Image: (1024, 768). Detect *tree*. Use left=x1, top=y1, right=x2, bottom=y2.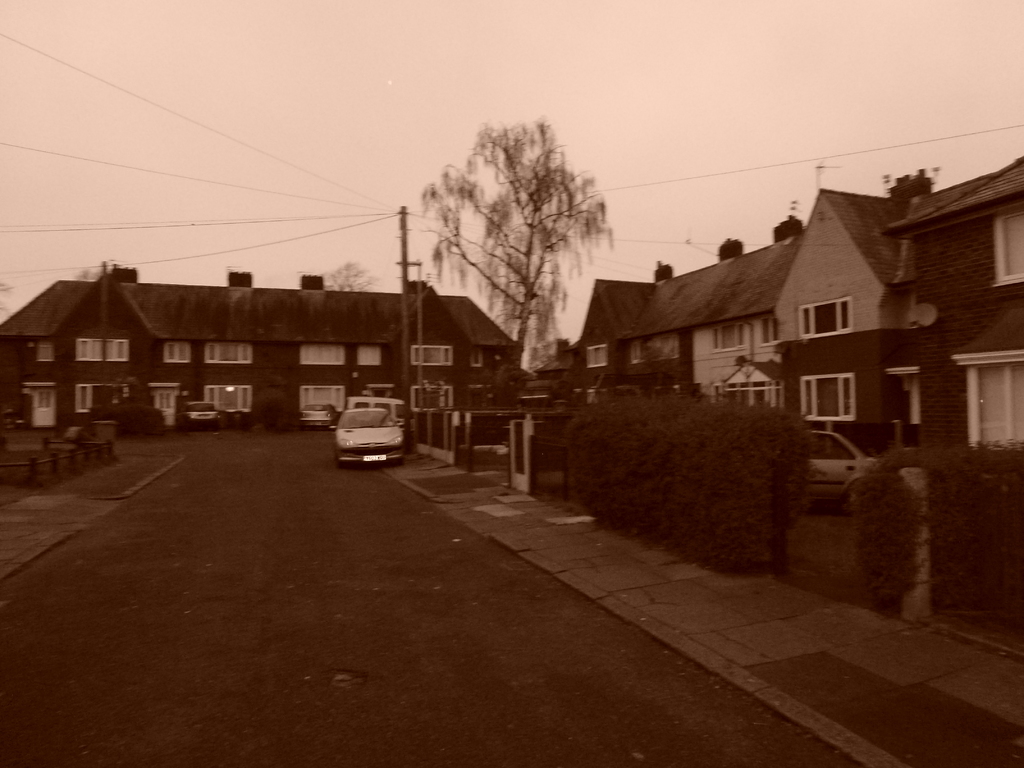
left=75, top=262, right=128, bottom=282.
